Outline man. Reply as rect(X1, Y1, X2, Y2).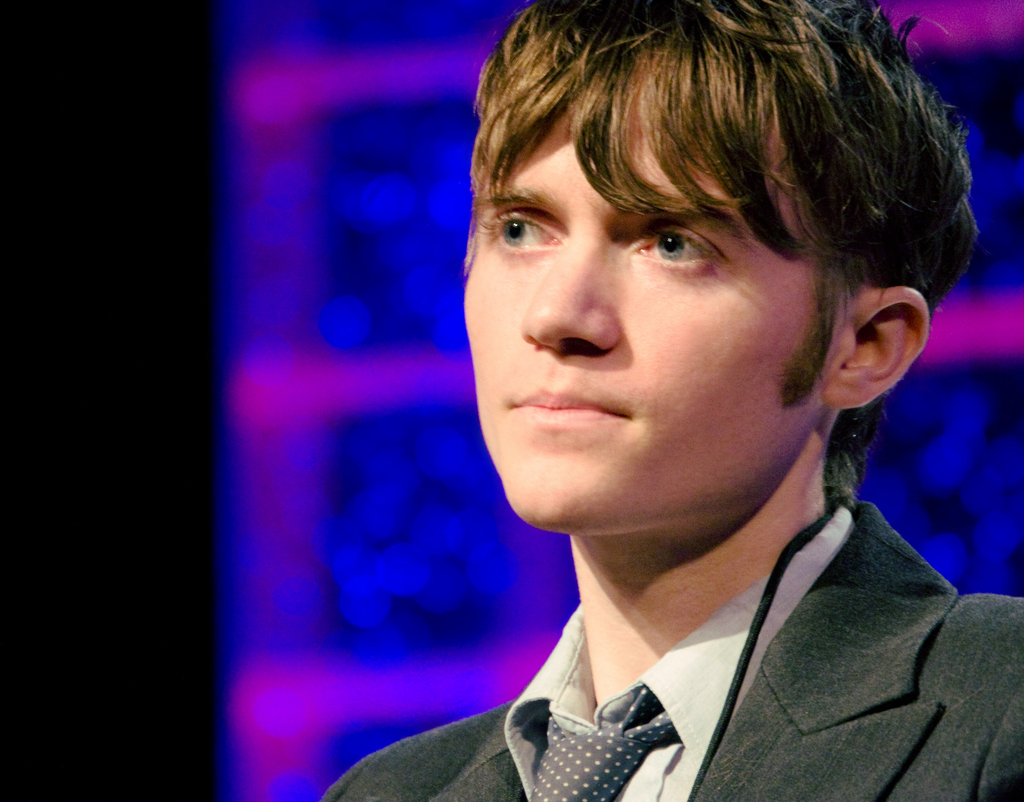
rect(293, 0, 1023, 790).
